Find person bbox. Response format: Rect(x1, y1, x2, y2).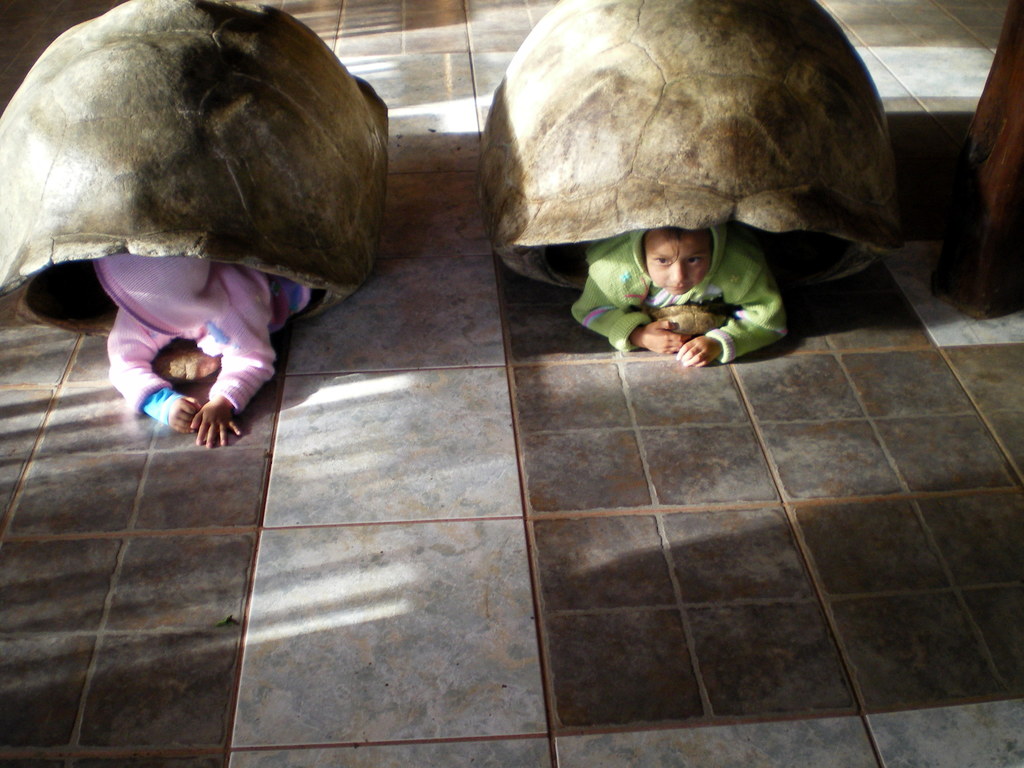
Rect(572, 220, 792, 364).
